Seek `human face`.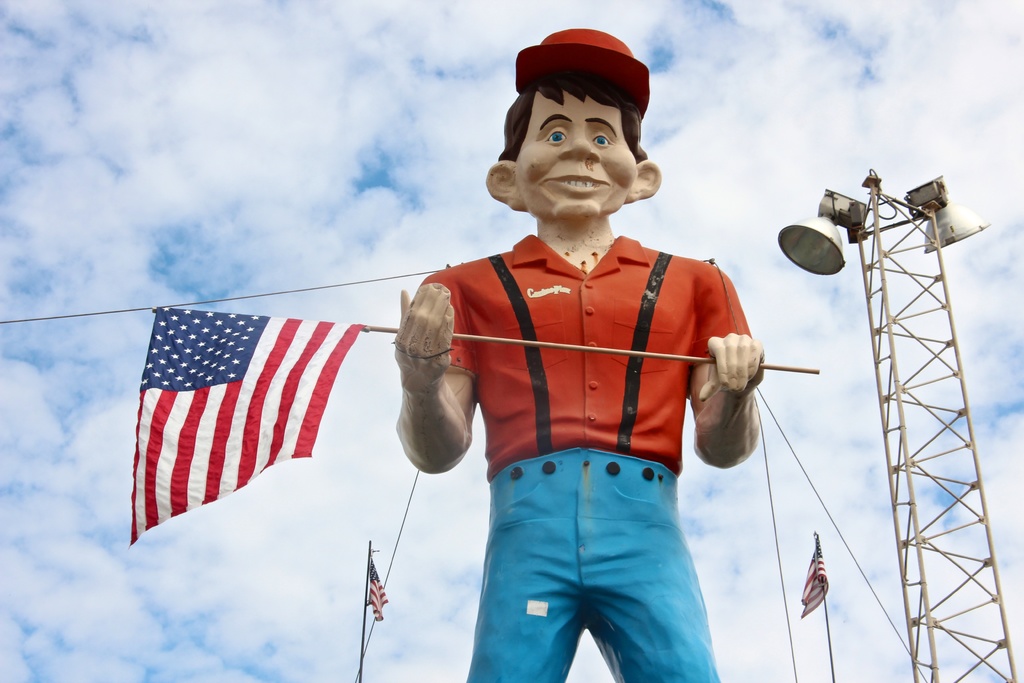
x1=515, y1=85, x2=635, y2=219.
